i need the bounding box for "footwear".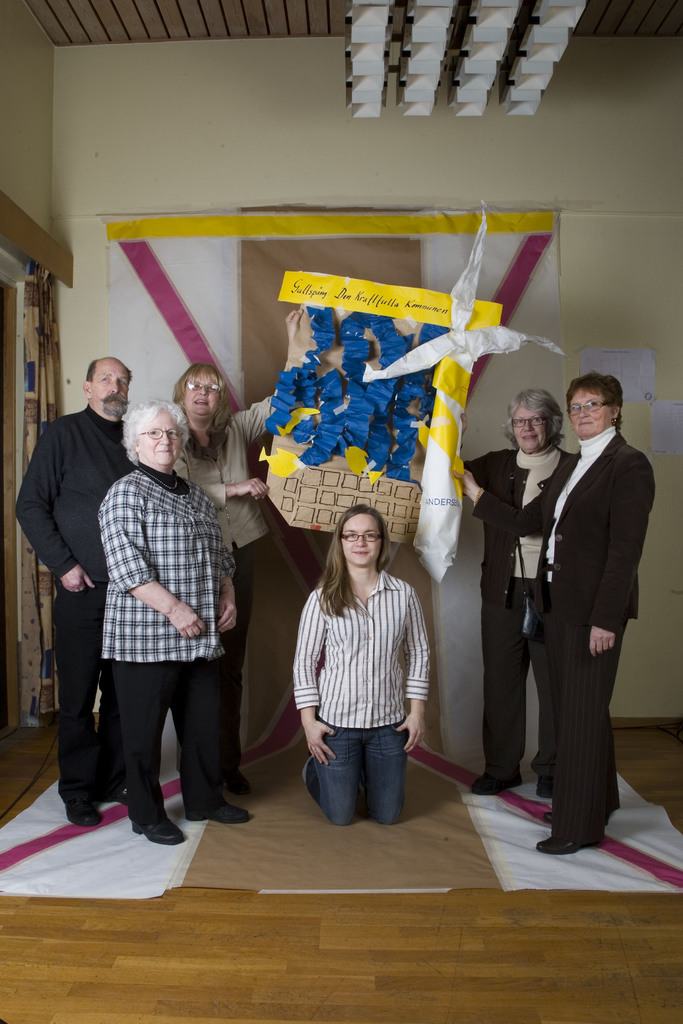
Here it is: <bbox>537, 833, 611, 852</bbox>.
